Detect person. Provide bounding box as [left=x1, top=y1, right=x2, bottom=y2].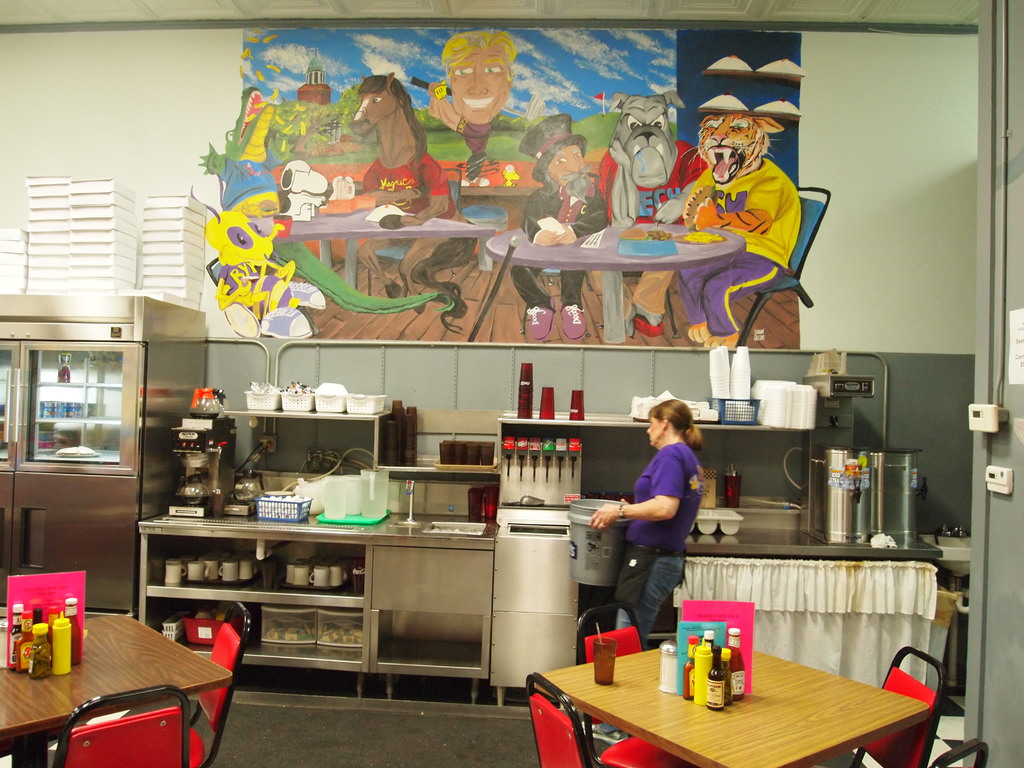
[left=426, top=26, right=517, bottom=189].
